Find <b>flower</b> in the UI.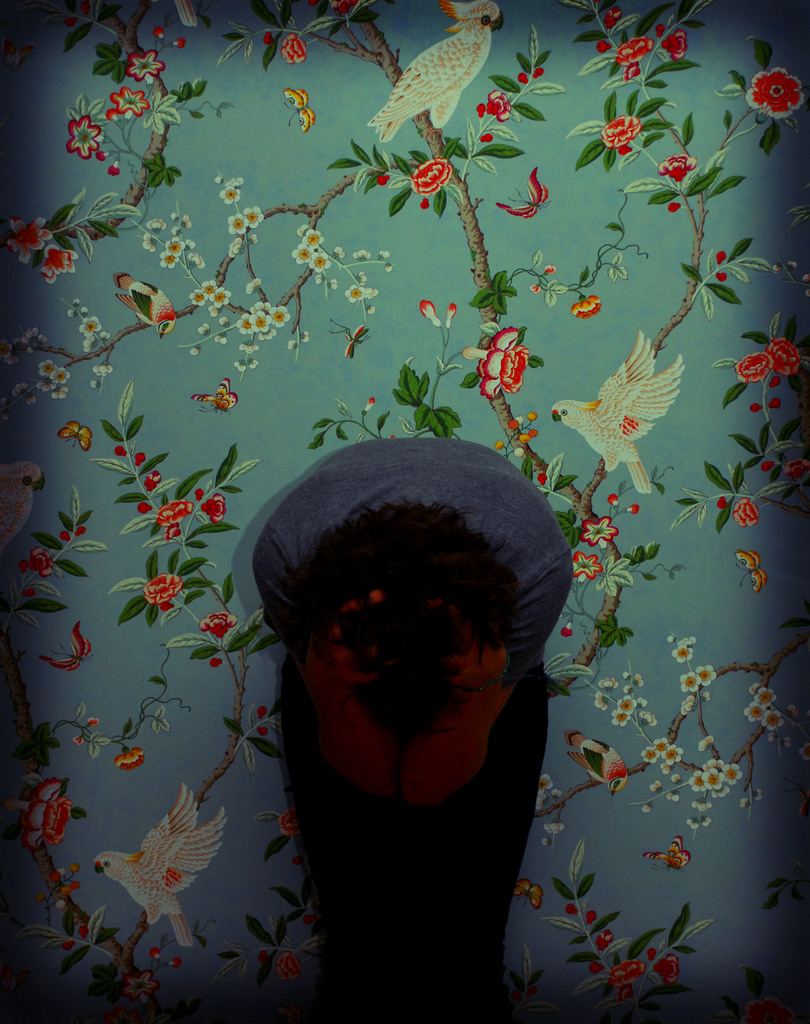
UI element at pyautogui.locateOnScreen(571, 550, 604, 577).
